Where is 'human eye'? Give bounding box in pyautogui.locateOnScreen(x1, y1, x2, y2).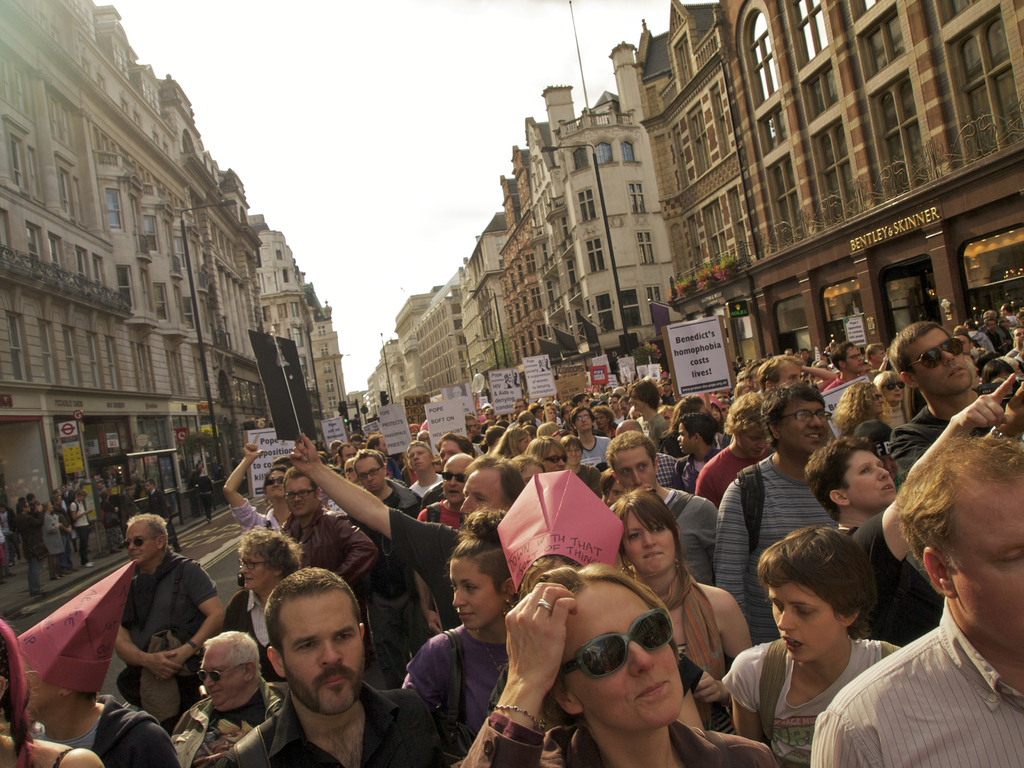
pyautogui.locateOnScreen(291, 641, 316, 655).
